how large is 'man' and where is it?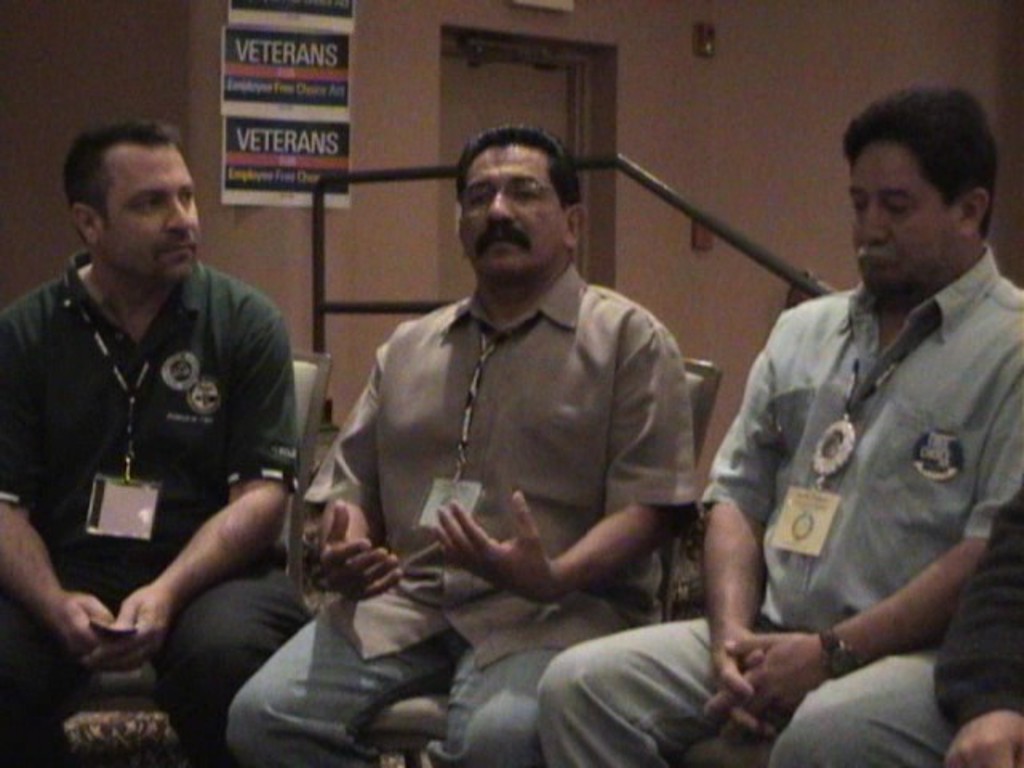
Bounding box: locate(0, 114, 299, 766).
